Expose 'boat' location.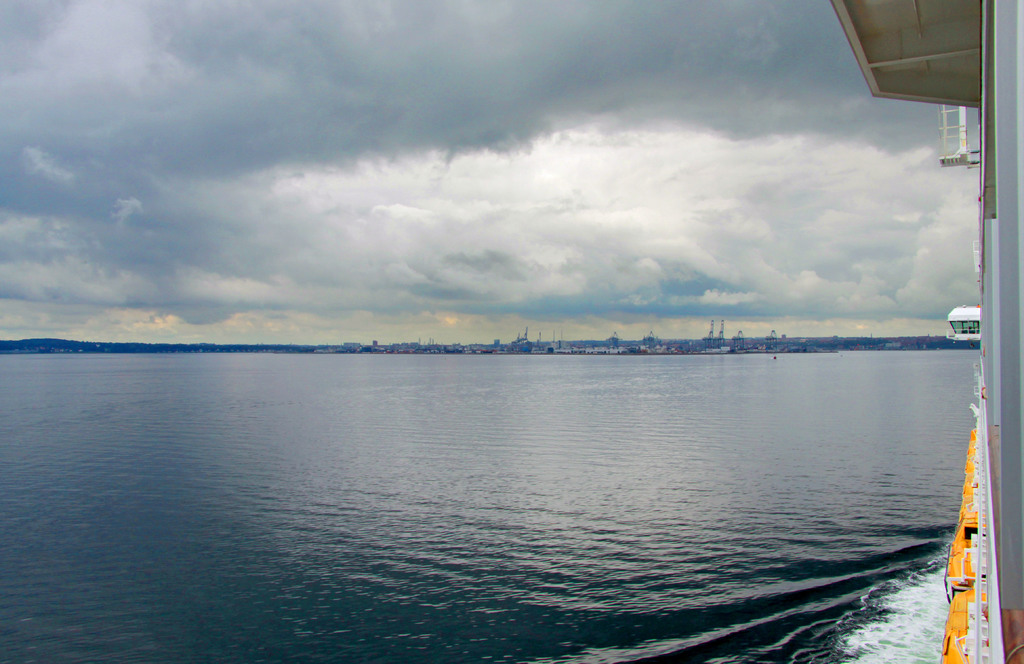
Exposed at (x1=829, y1=0, x2=1023, y2=663).
